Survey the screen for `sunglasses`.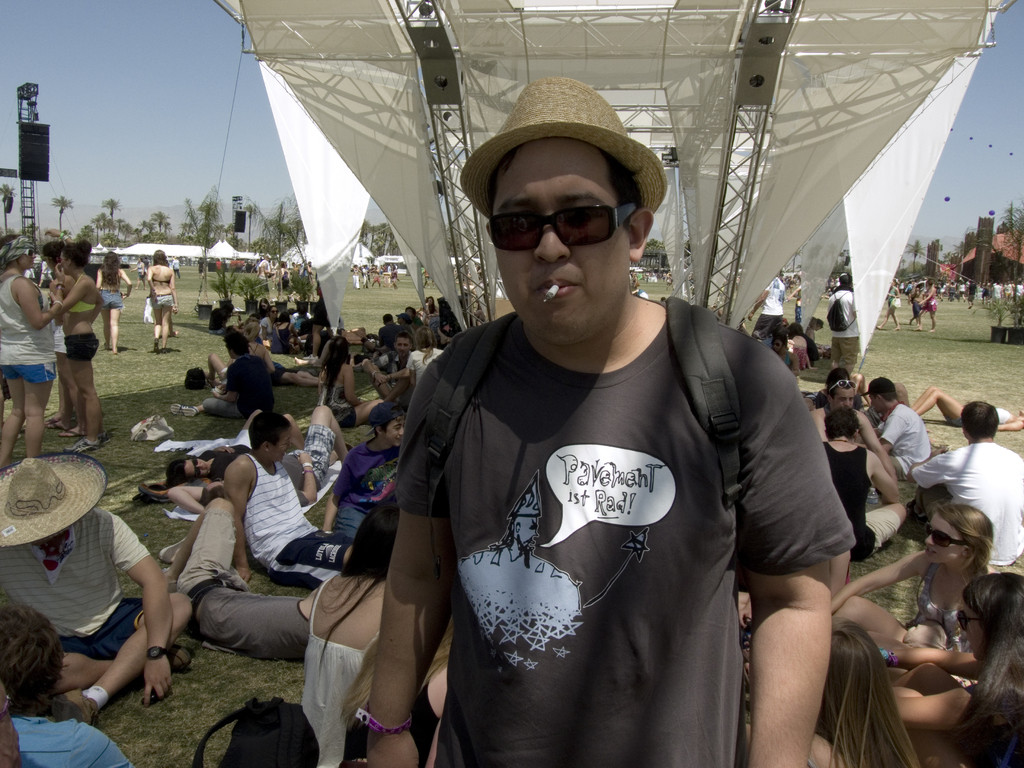
Survey found: bbox=[956, 609, 975, 633].
